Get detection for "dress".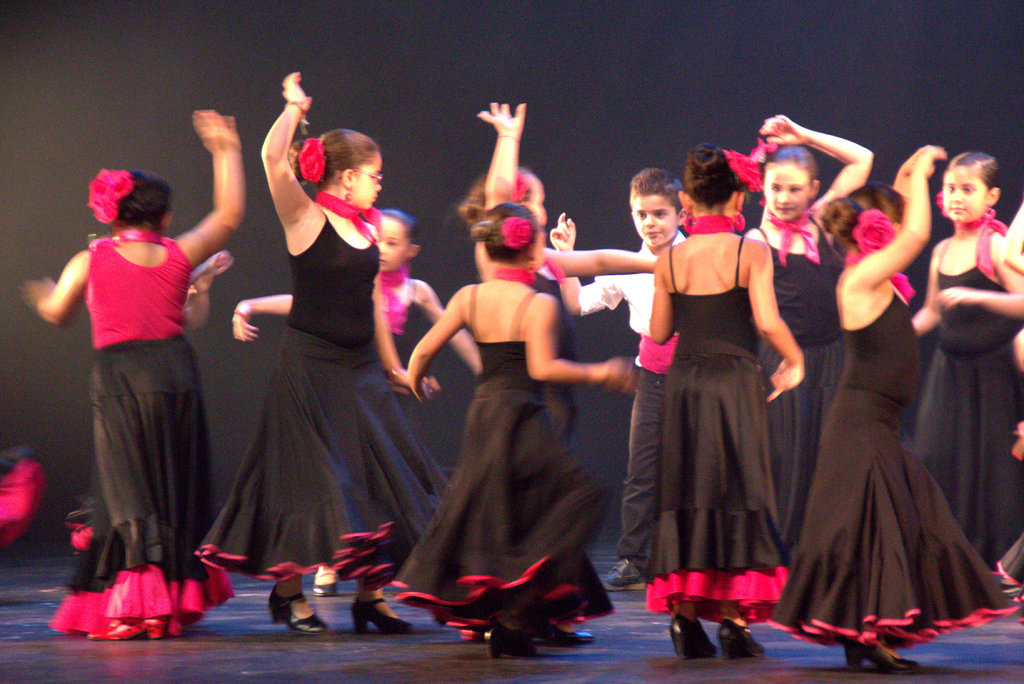
Detection: box=[910, 240, 1023, 569].
